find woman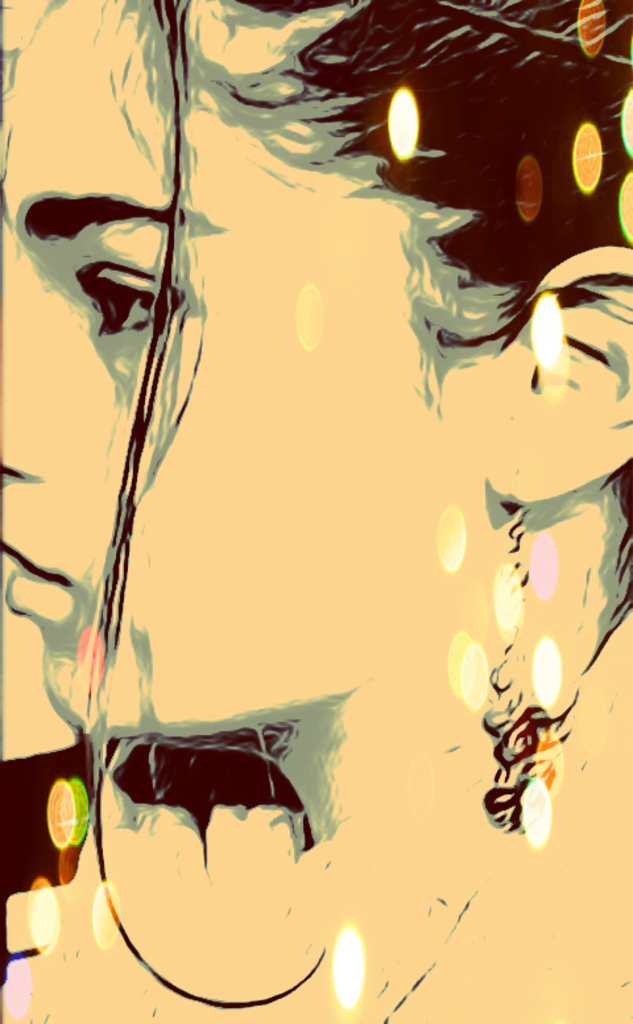
x1=0 y1=0 x2=632 y2=1023
